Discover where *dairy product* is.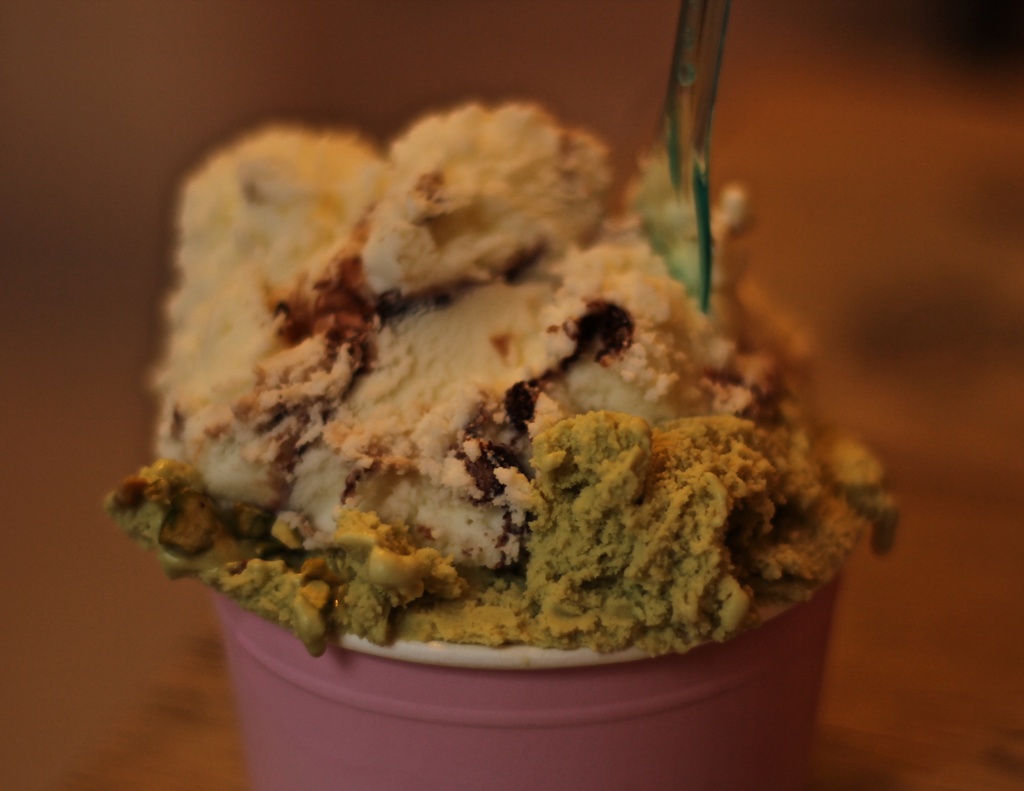
Discovered at (147, 102, 900, 662).
